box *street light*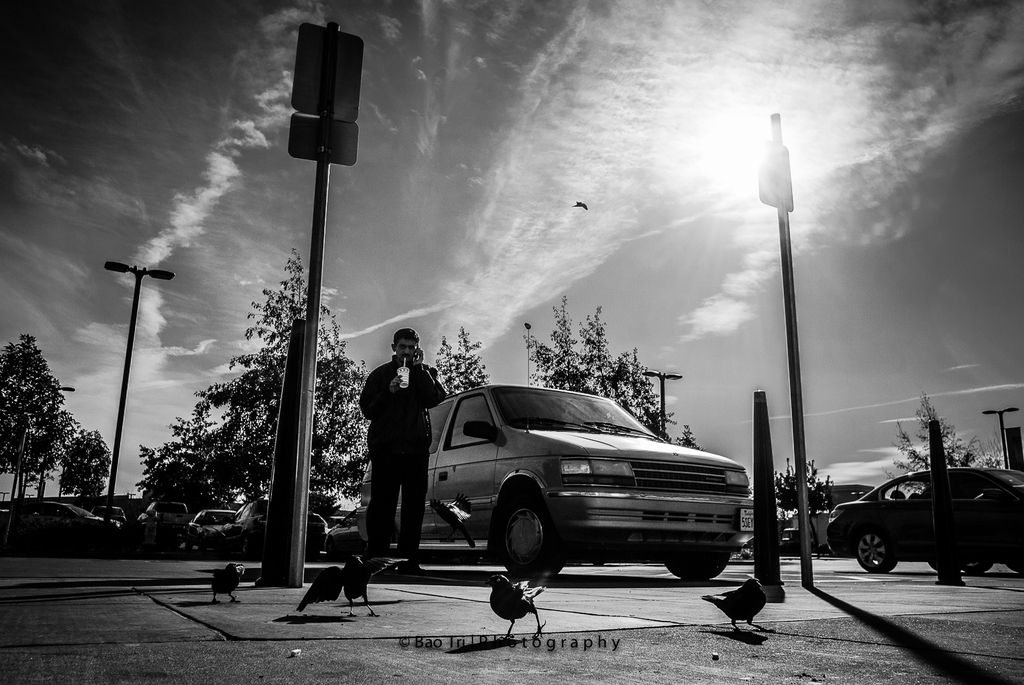
l=521, t=319, r=530, b=381
